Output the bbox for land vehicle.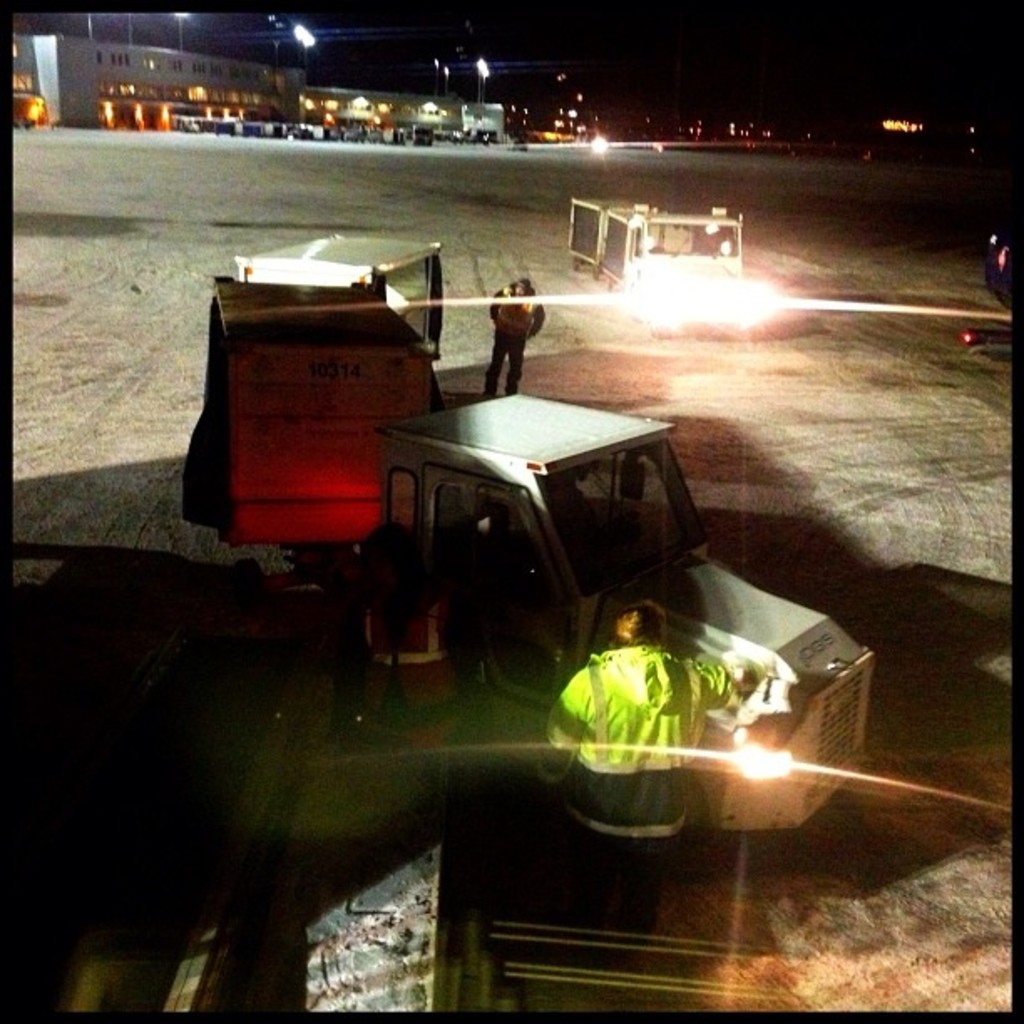
locate(177, 233, 873, 827).
